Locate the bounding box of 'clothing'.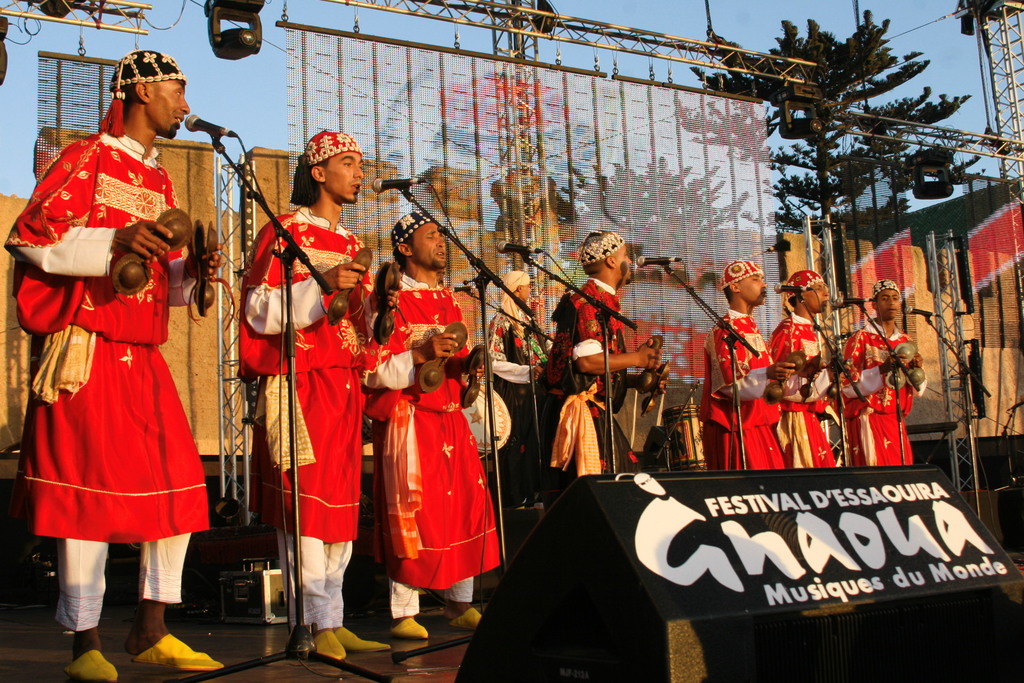
Bounding box: <bbox>372, 256, 506, 616</bbox>.
